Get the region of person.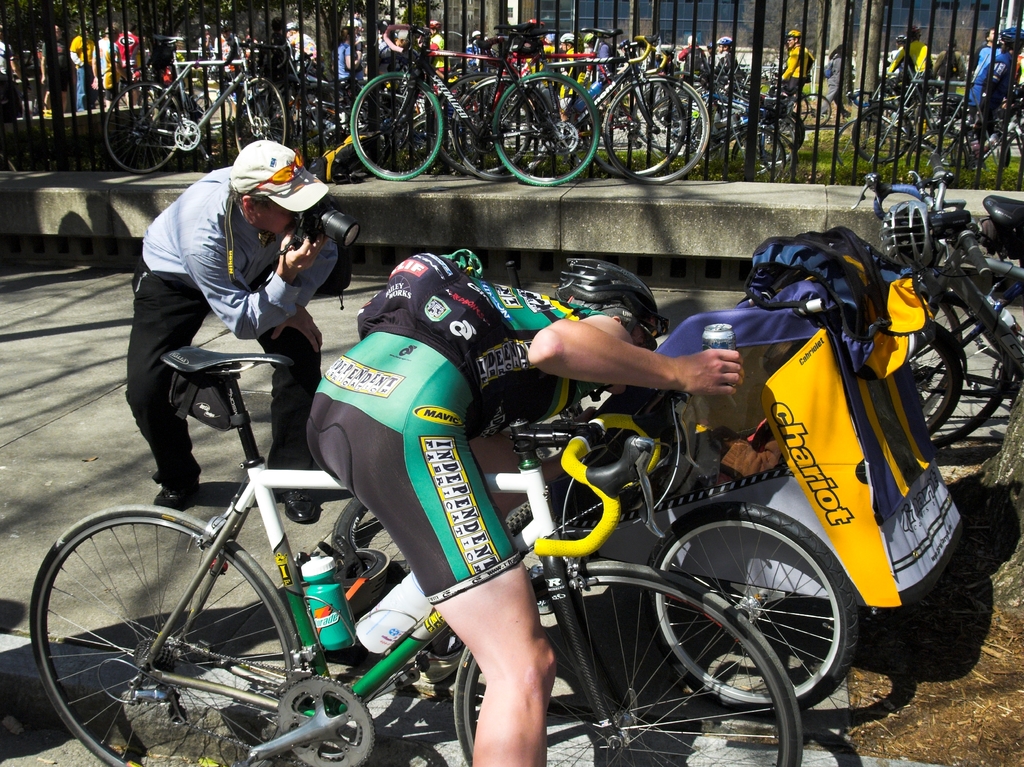
rect(0, 21, 24, 114).
